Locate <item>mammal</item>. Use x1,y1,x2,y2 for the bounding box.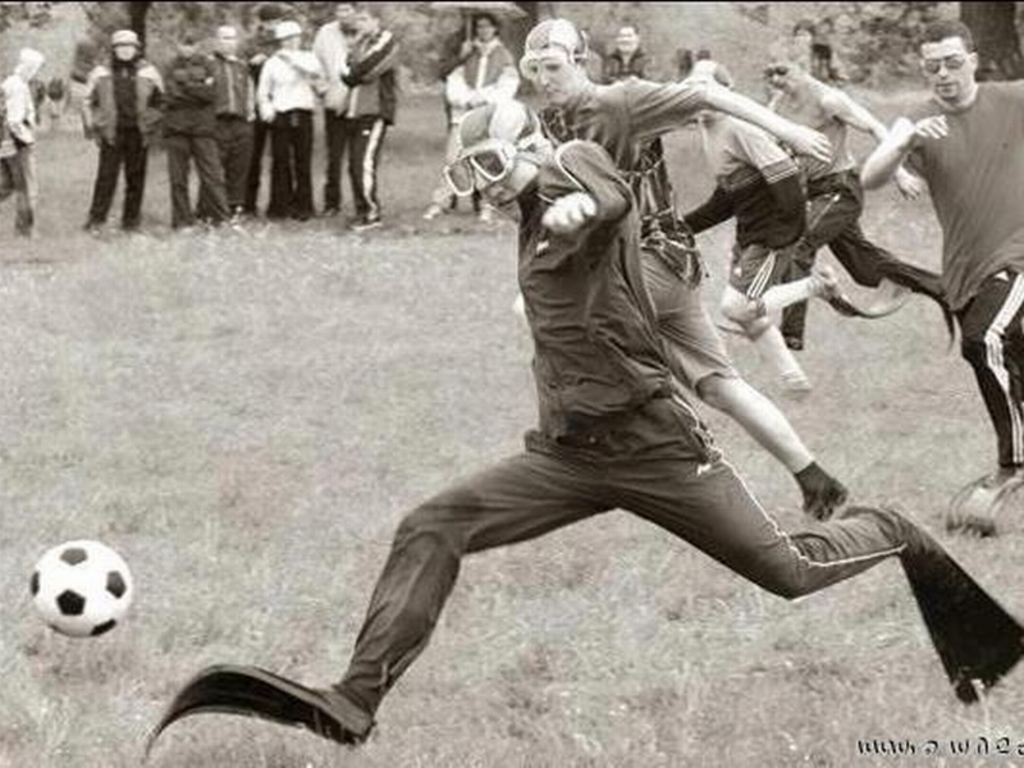
855,22,1023,524.
